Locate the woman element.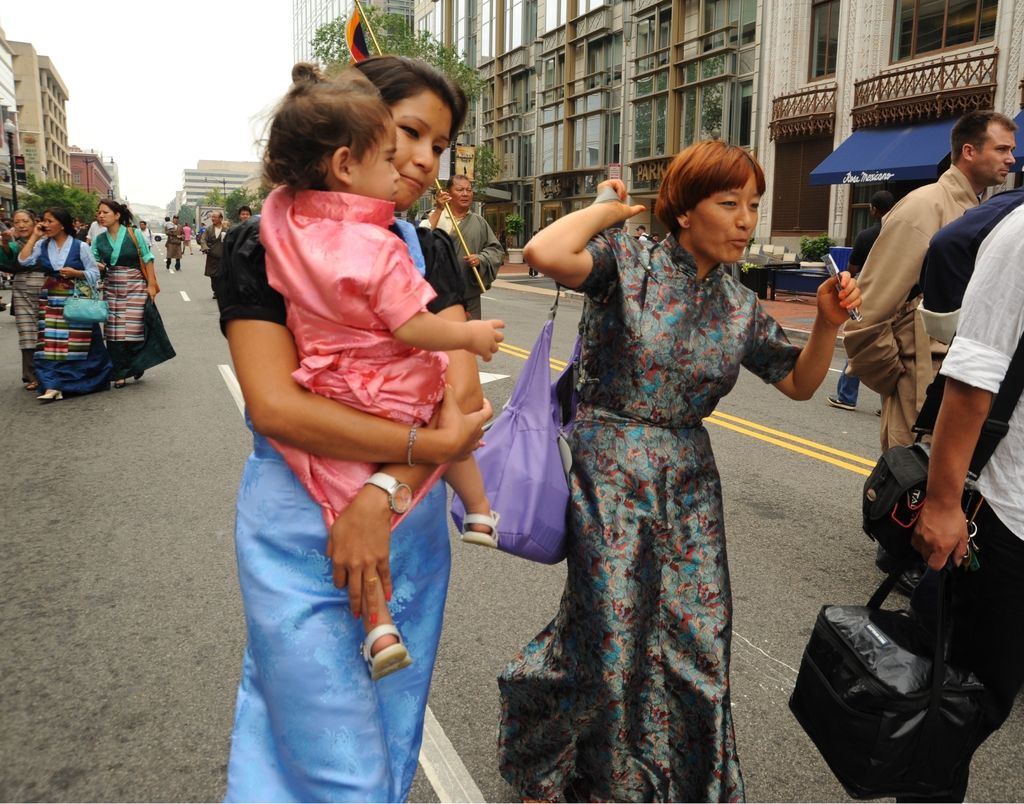
Element bbox: left=22, top=195, right=108, bottom=390.
